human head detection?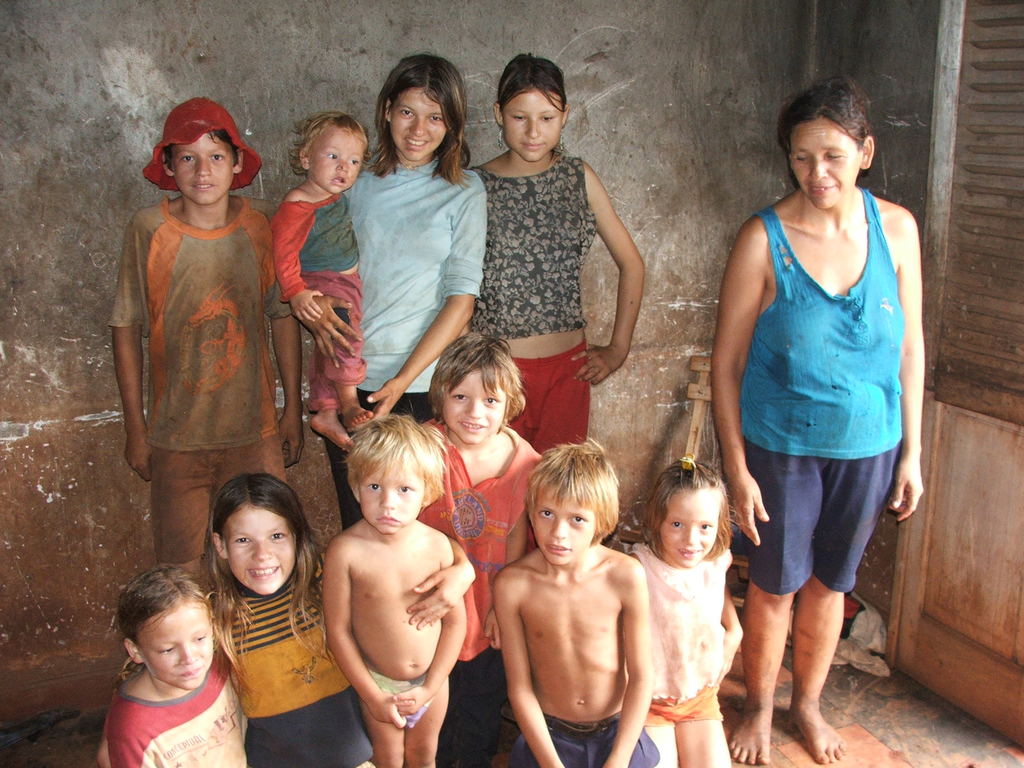
<bbox>525, 439, 616, 569</bbox>
